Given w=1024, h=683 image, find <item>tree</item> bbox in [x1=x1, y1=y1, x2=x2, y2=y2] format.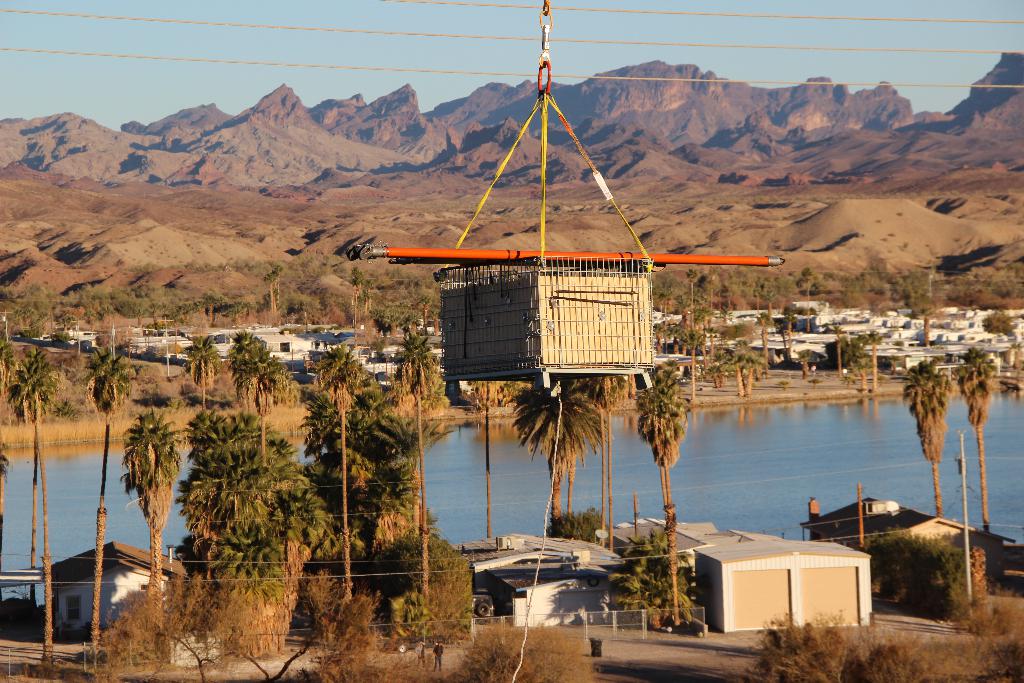
[x1=954, y1=347, x2=995, y2=527].
